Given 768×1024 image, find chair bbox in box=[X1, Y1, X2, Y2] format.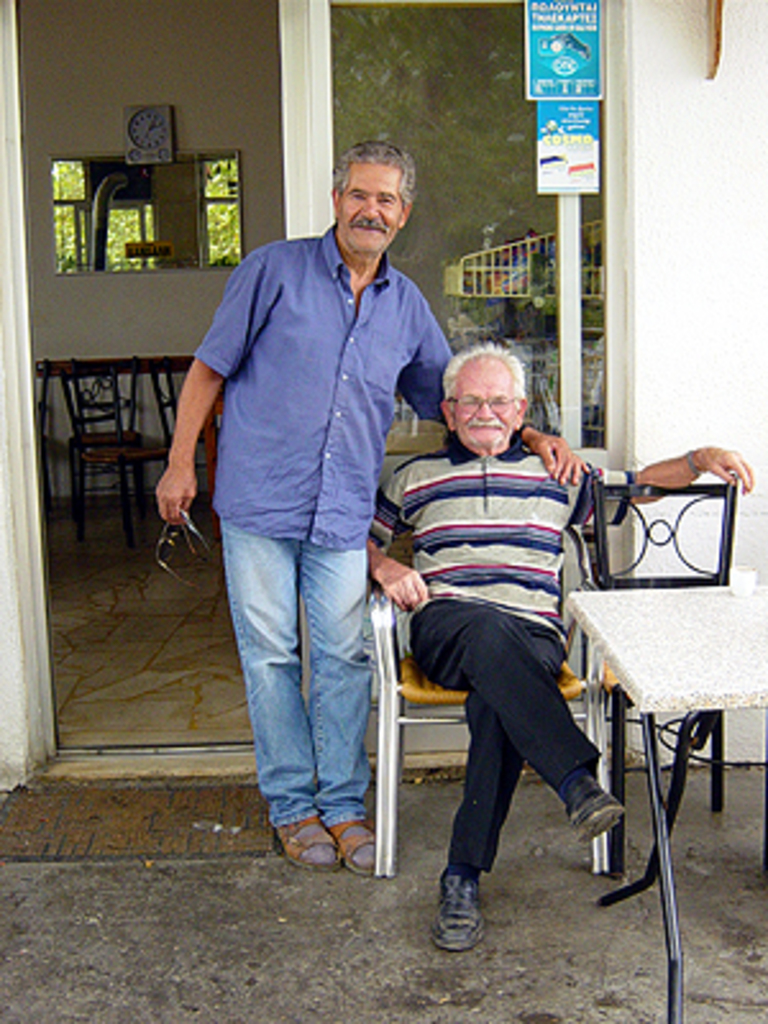
box=[38, 353, 195, 550].
